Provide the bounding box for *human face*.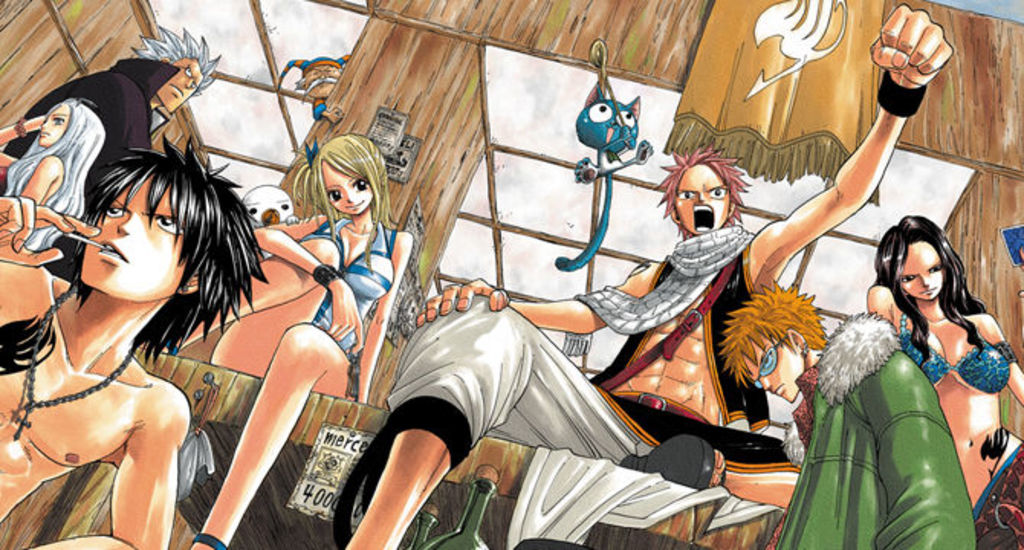
(x1=890, y1=237, x2=943, y2=301).
